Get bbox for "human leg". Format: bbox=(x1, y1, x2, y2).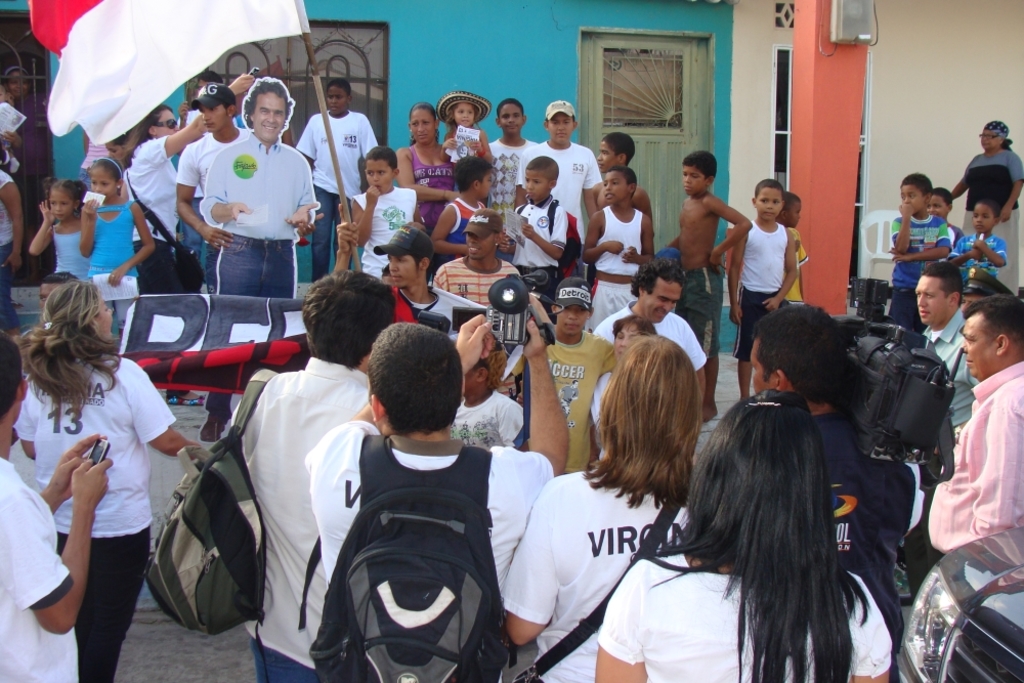
bbox=(685, 265, 725, 427).
